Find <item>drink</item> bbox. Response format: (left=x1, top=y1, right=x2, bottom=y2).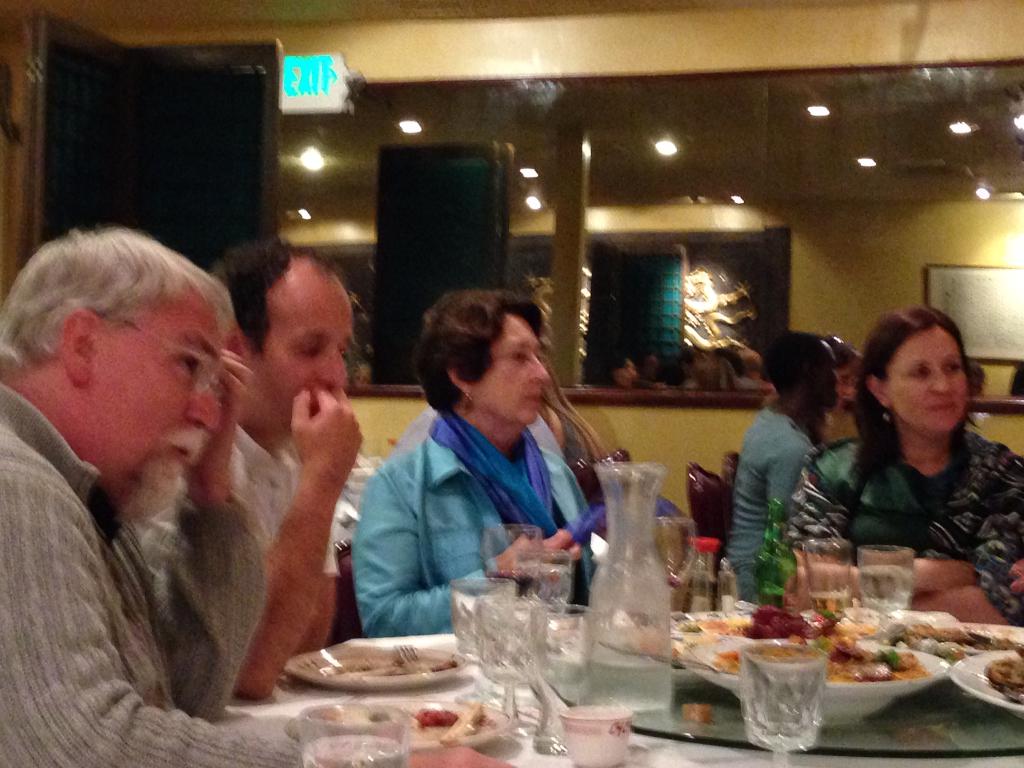
(left=584, top=659, right=675, bottom=710).
